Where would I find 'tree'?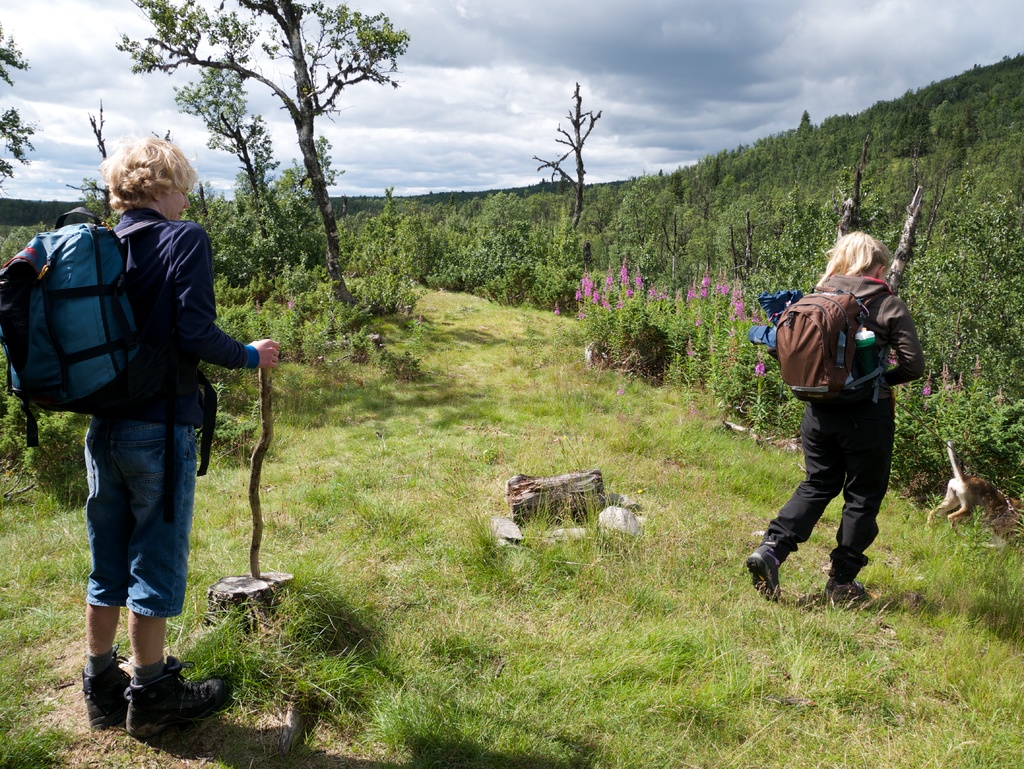
At [526,68,608,223].
